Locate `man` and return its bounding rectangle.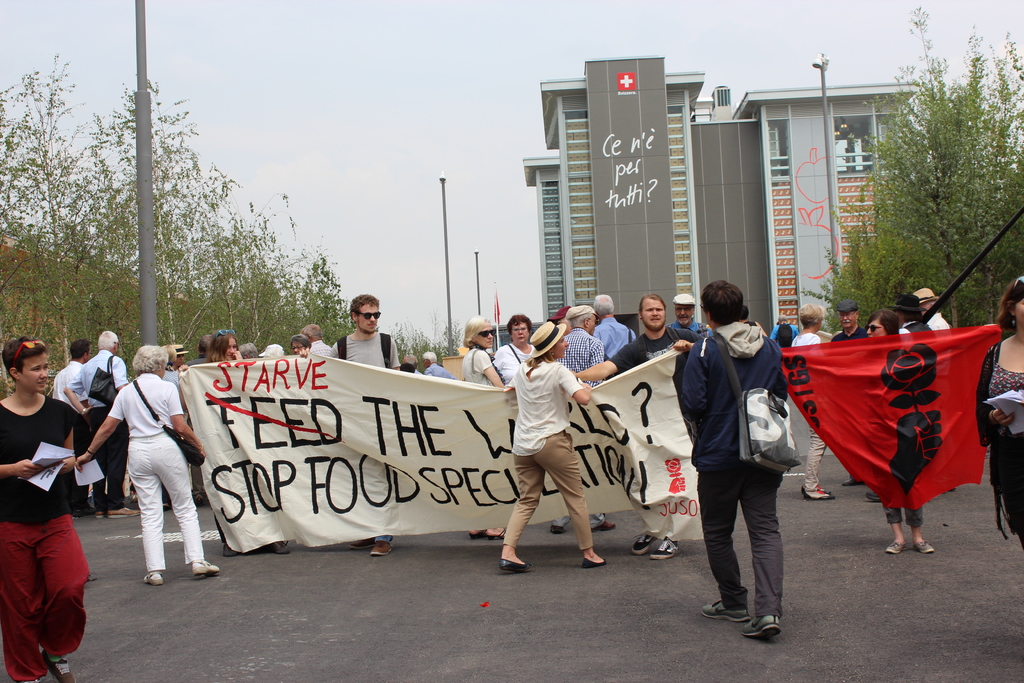
BBox(547, 304, 617, 539).
